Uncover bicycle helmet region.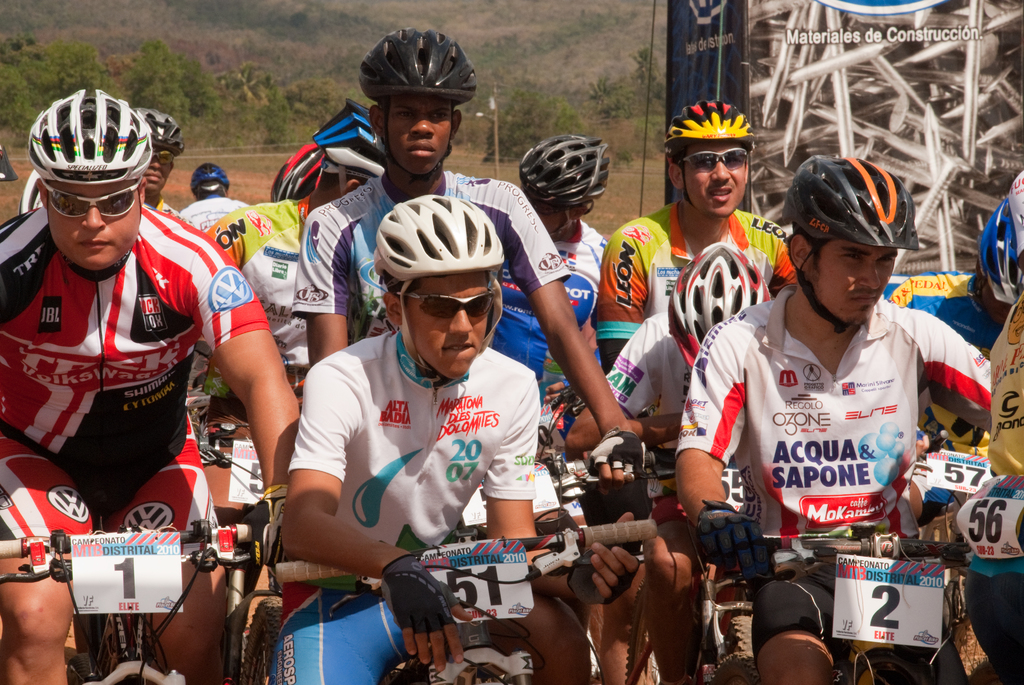
Uncovered: rect(670, 246, 766, 375).
